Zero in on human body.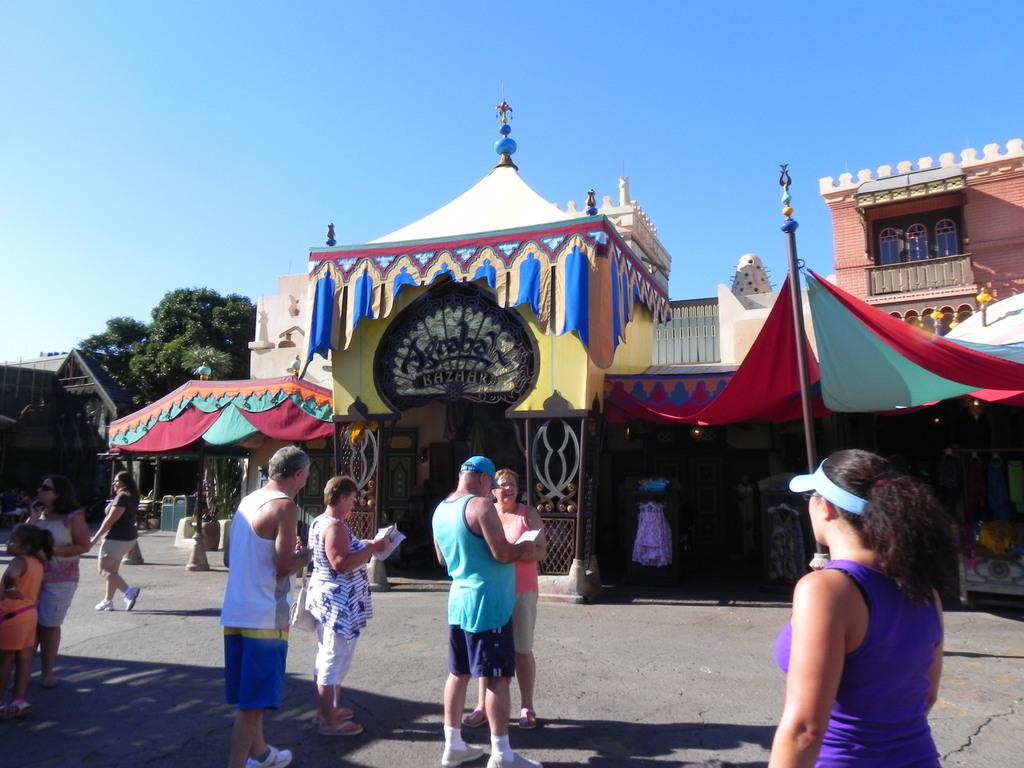
Zeroed in: bbox(486, 465, 538, 737).
